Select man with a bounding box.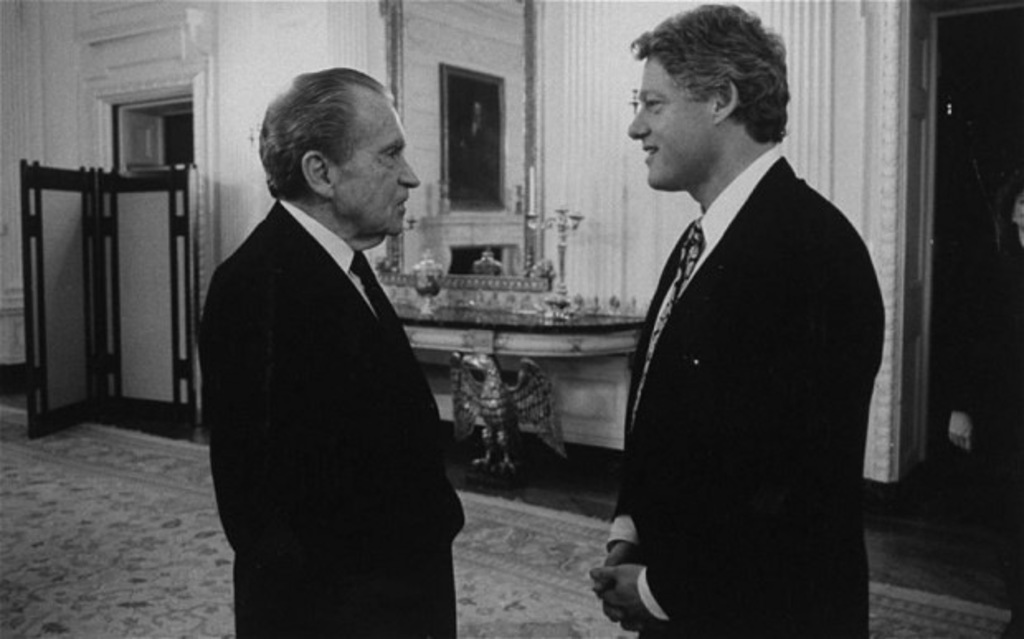
[x1=187, y1=56, x2=477, y2=627].
